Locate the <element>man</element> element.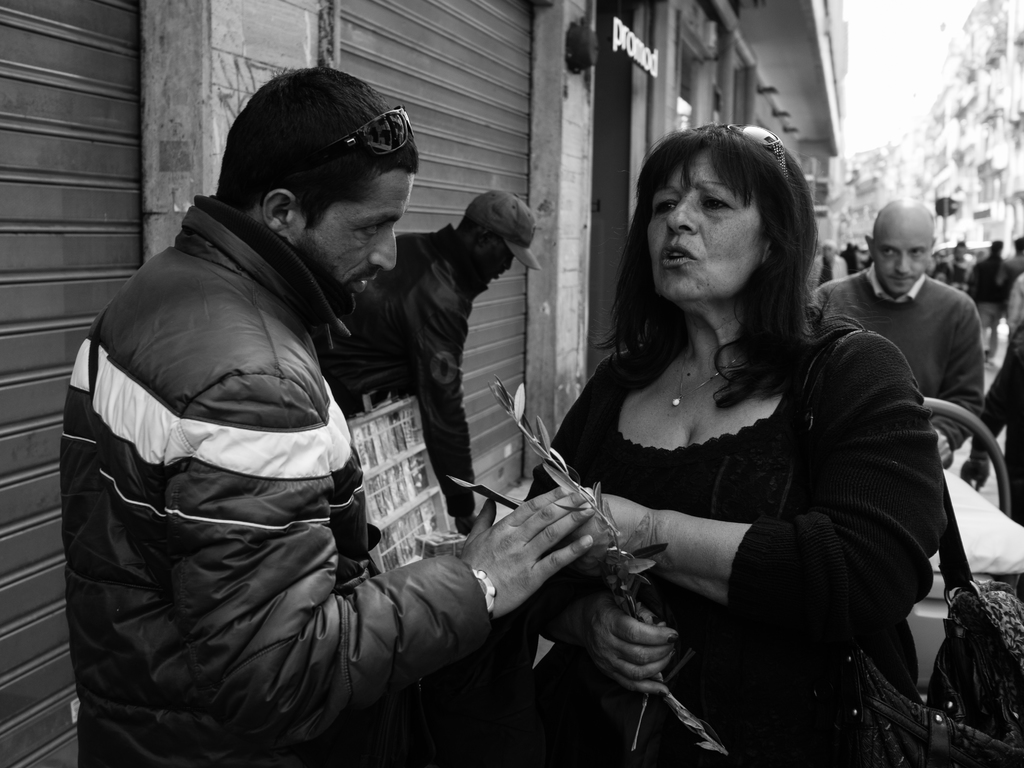
Element bbox: l=808, t=197, r=978, b=468.
